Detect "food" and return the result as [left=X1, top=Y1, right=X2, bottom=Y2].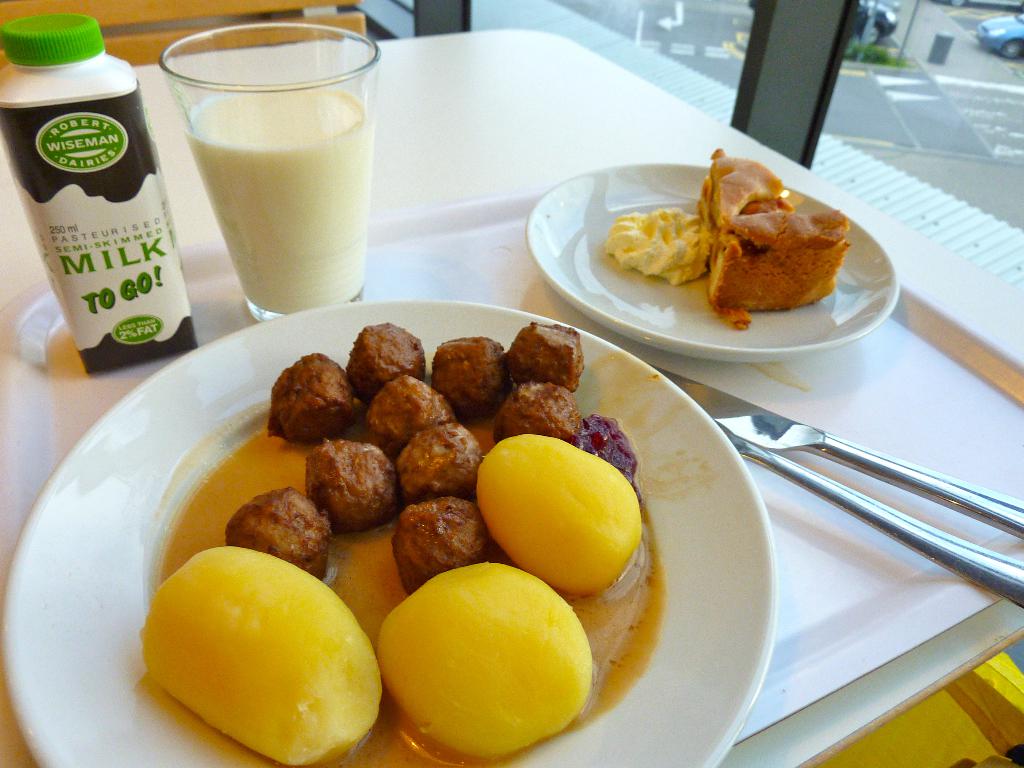
[left=363, top=374, right=451, bottom=461].
